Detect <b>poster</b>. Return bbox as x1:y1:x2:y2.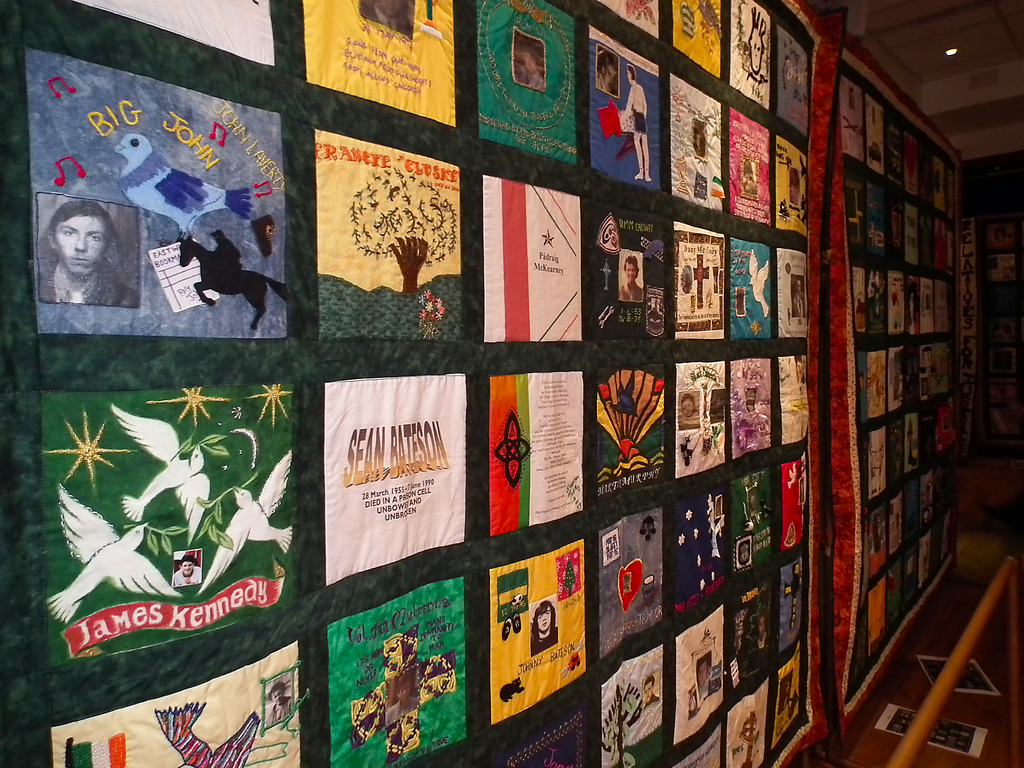
486:536:588:723.
